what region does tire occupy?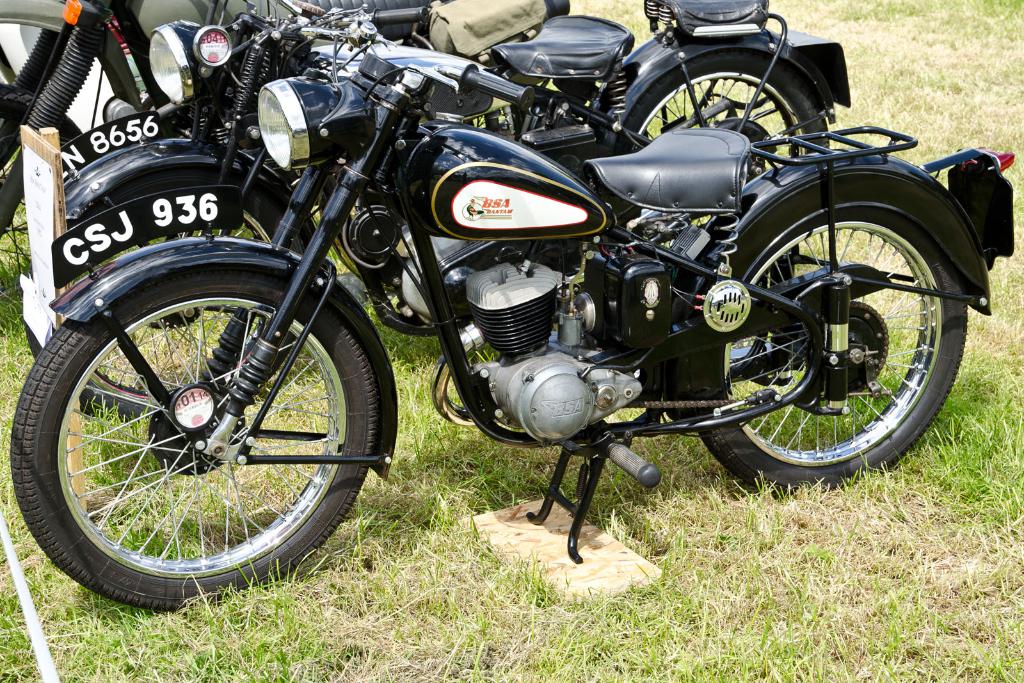
crop(625, 44, 832, 260).
